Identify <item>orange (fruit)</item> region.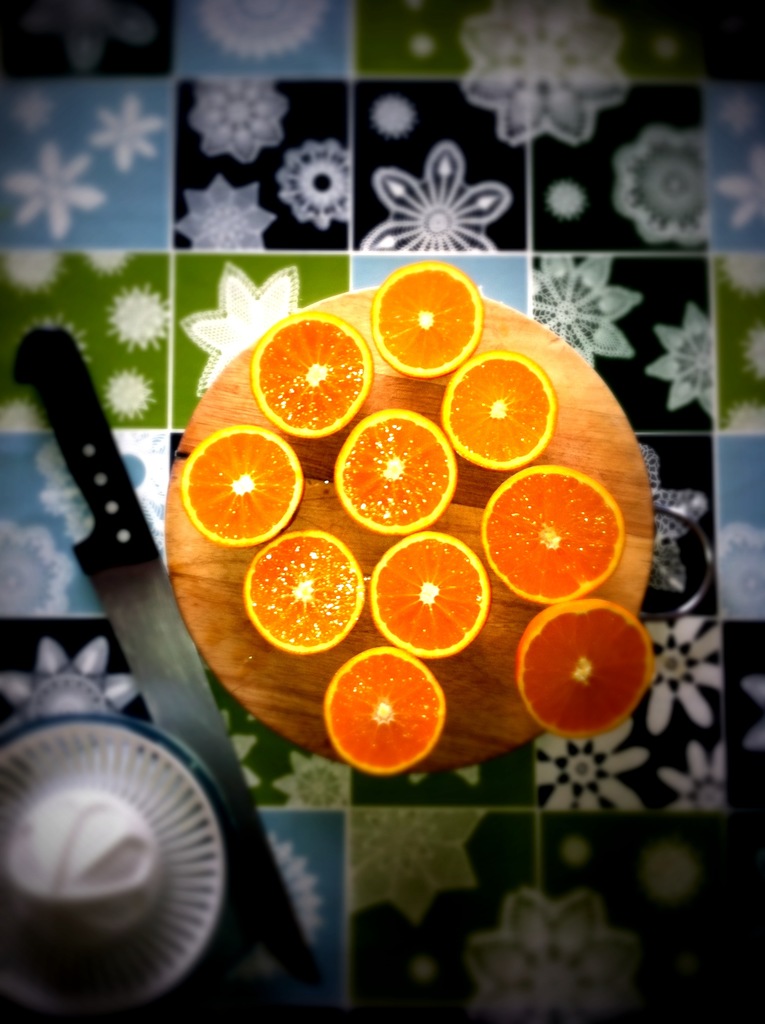
Region: region(515, 598, 645, 750).
